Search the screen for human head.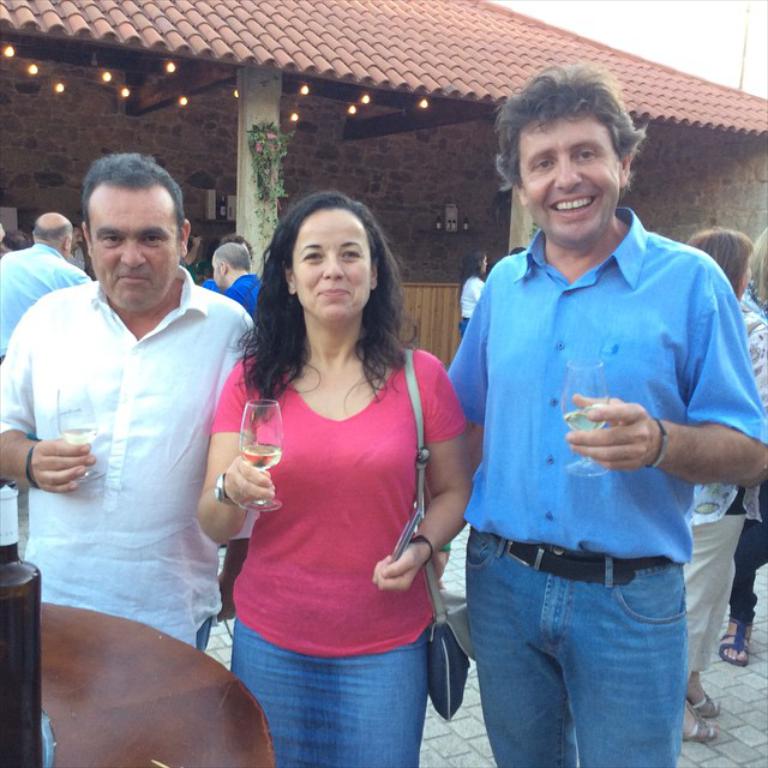
Found at pyautogui.locateOnScreen(688, 232, 751, 305).
